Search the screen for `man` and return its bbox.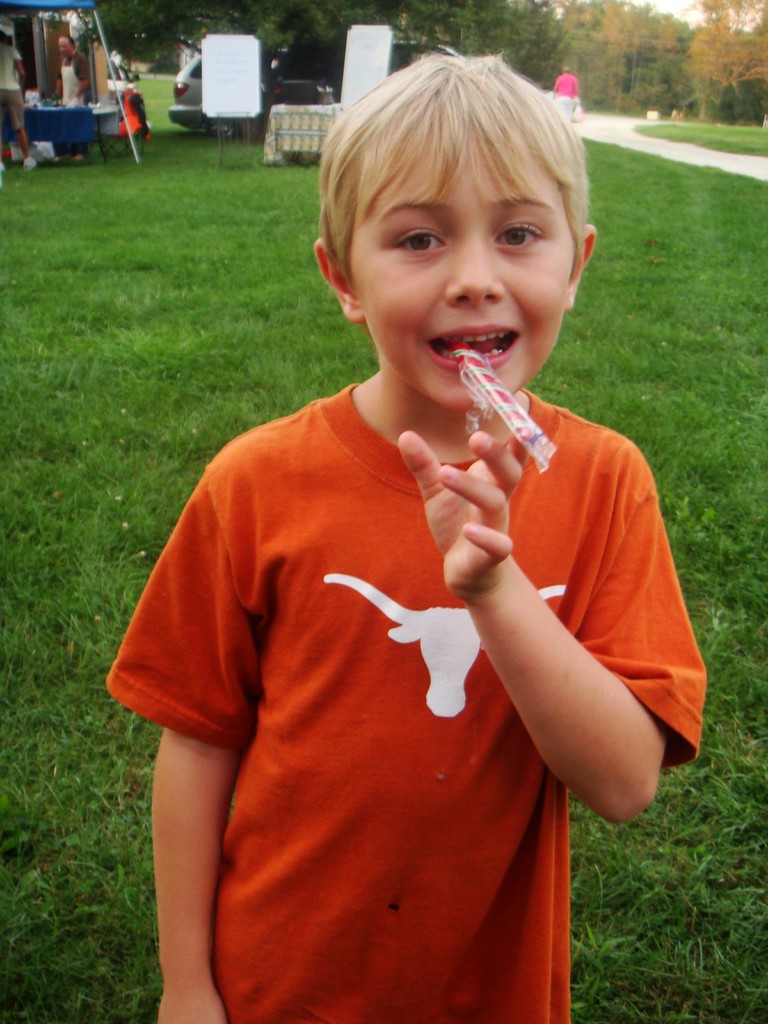
Found: {"left": 102, "top": 37, "right": 711, "bottom": 1023}.
